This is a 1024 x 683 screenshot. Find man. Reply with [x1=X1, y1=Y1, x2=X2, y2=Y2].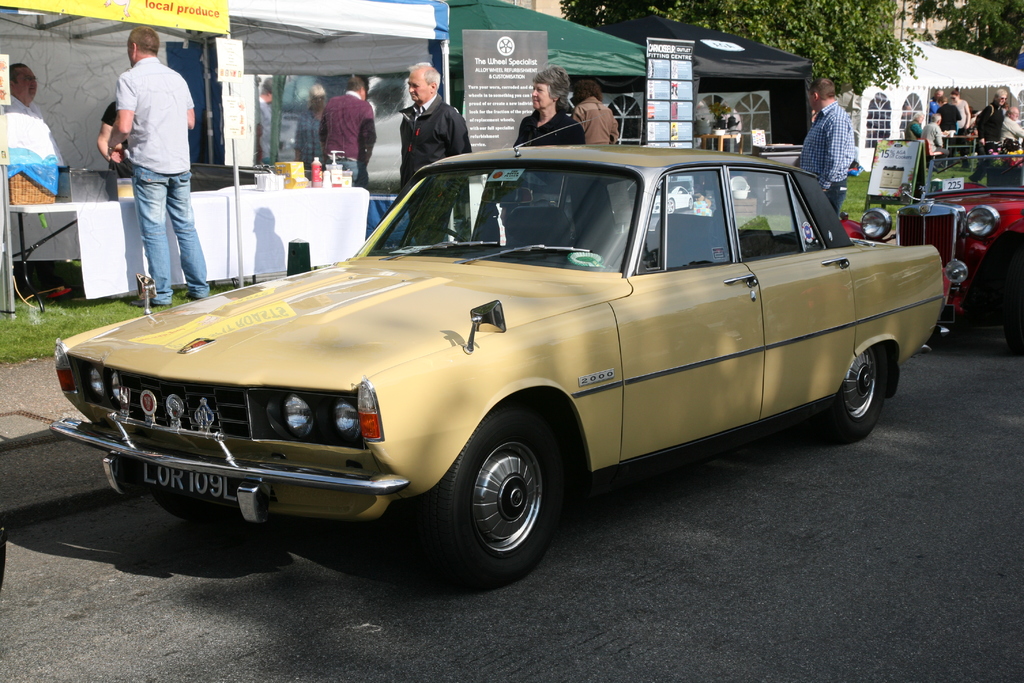
[x1=792, y1=77, x2=859, y2=221].
